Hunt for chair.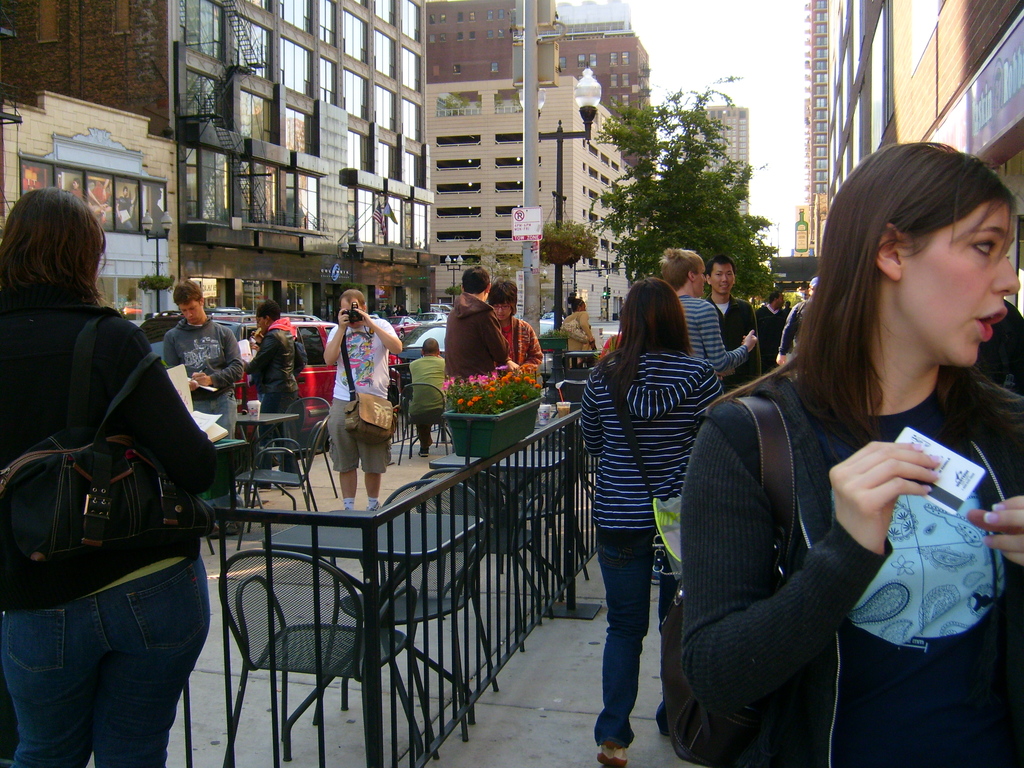
Hunted down at left=227, top=418, right=332, bottom=542.
